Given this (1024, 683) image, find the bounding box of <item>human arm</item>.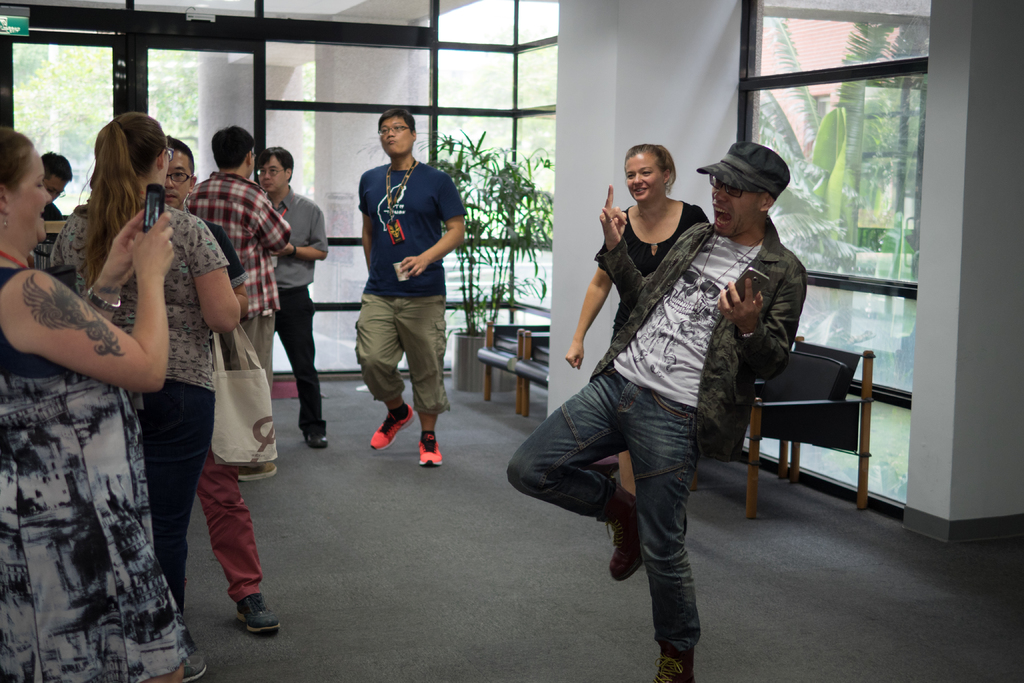
{"left": 250, "top": 194, "right": 291, "bottom": 254}.
